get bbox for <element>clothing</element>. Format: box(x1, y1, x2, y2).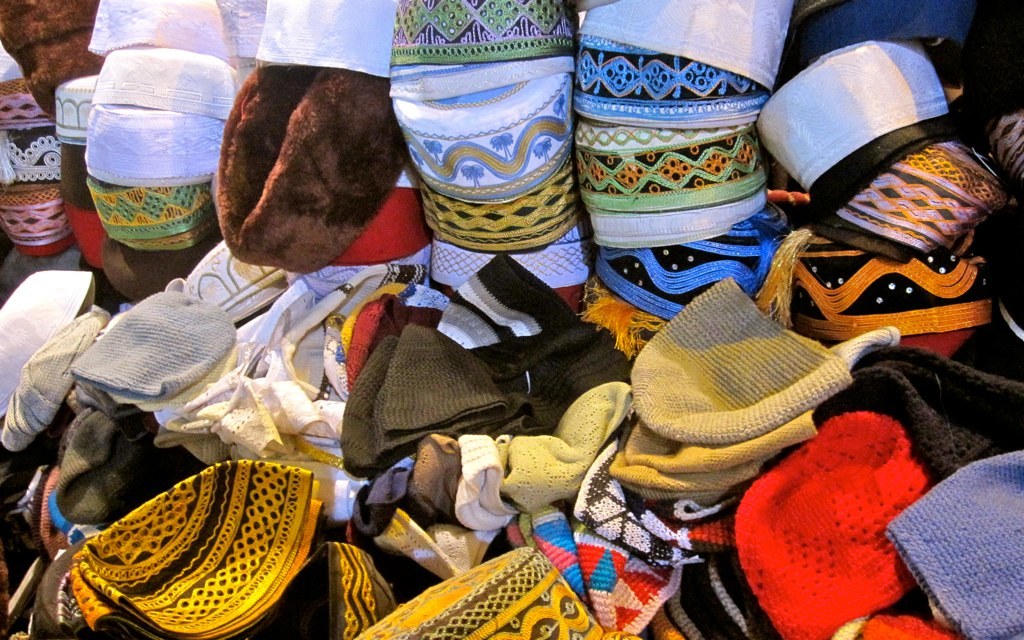
box(84, 0, 217, 54).
